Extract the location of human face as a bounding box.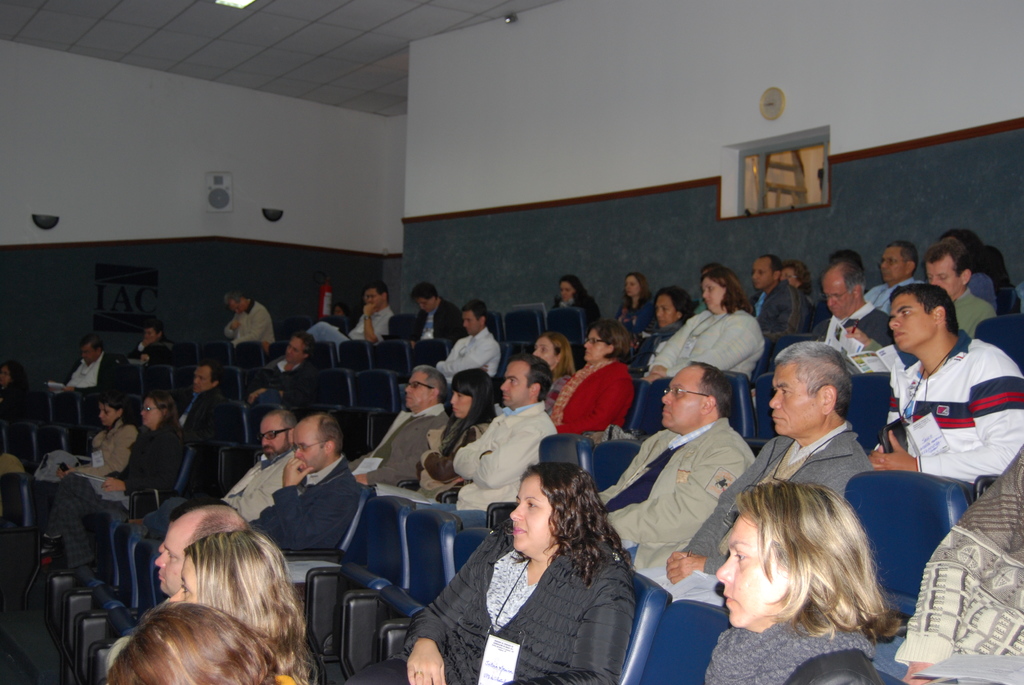
1/366/8/387.
